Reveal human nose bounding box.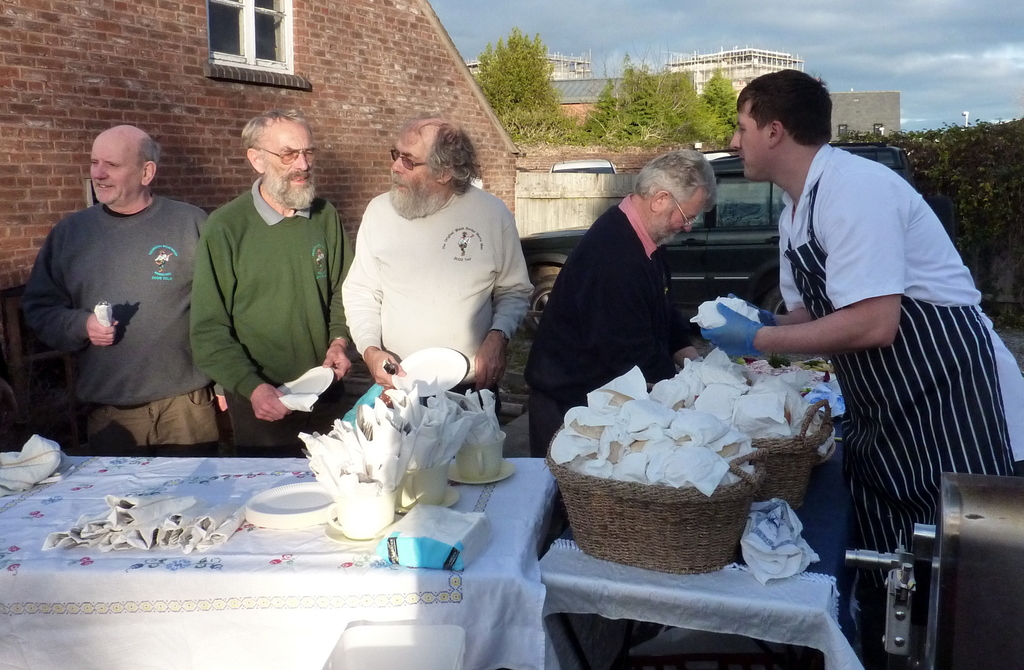
Revealed: <box>724,127,740,151</box>.
